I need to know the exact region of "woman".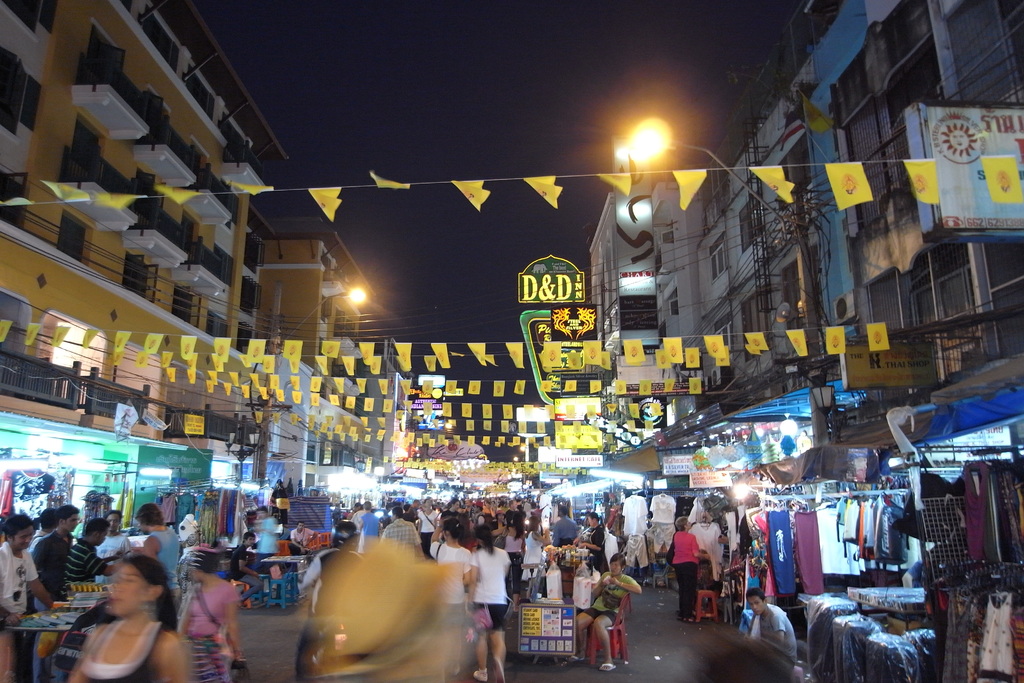
Region: l=582, t=514, r=605, b=573.
